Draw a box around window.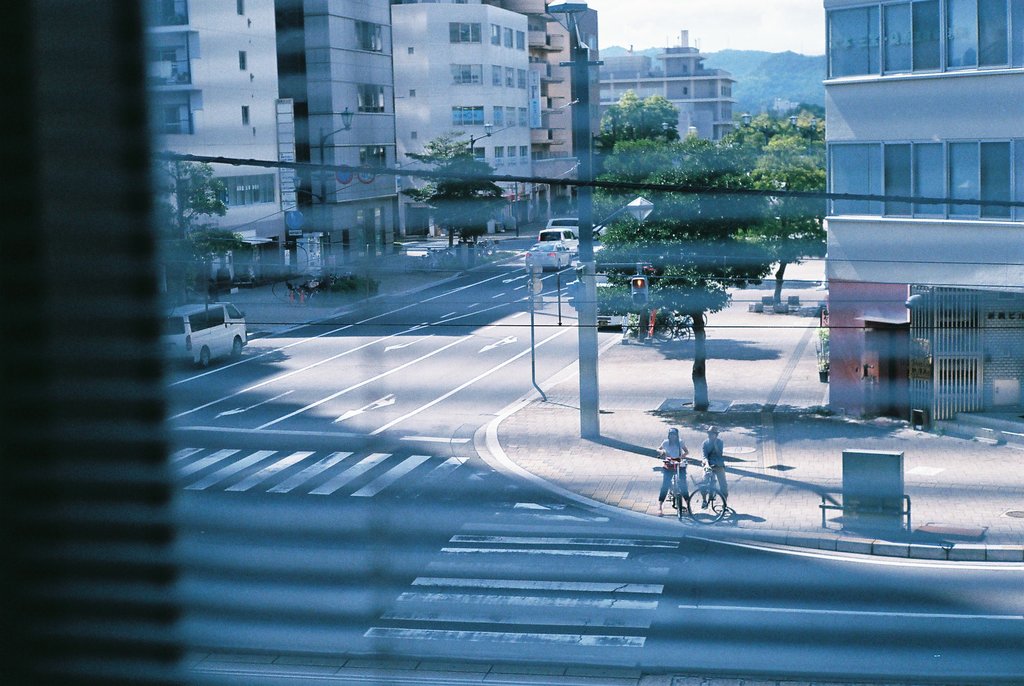
x1=831, y1=4, x2=1023, y2=74.
